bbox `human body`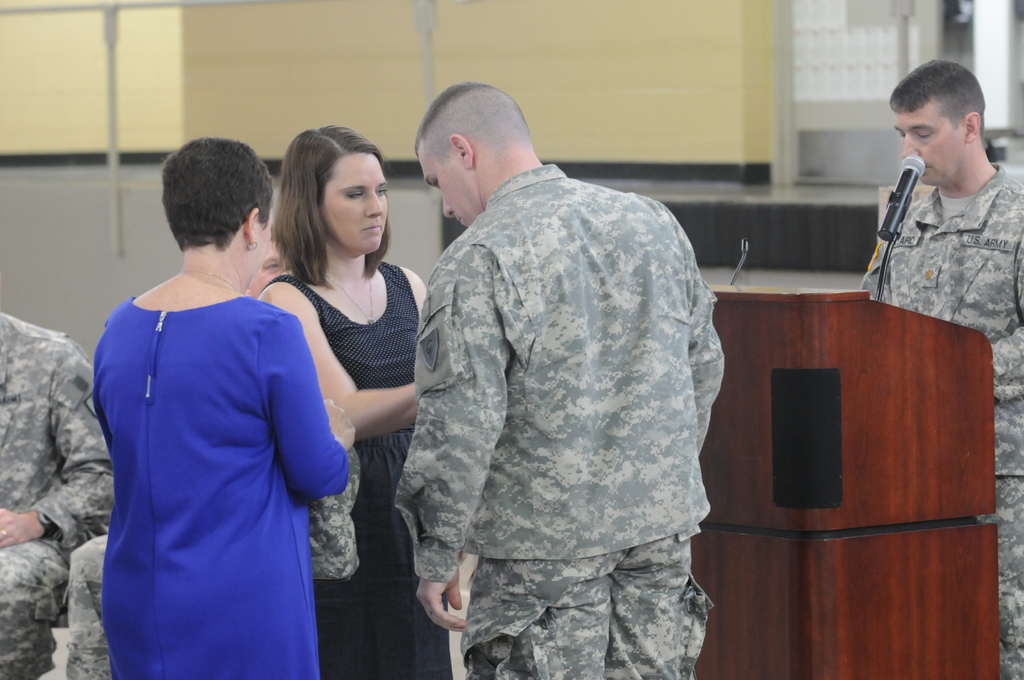
[860,59,1023,679]
